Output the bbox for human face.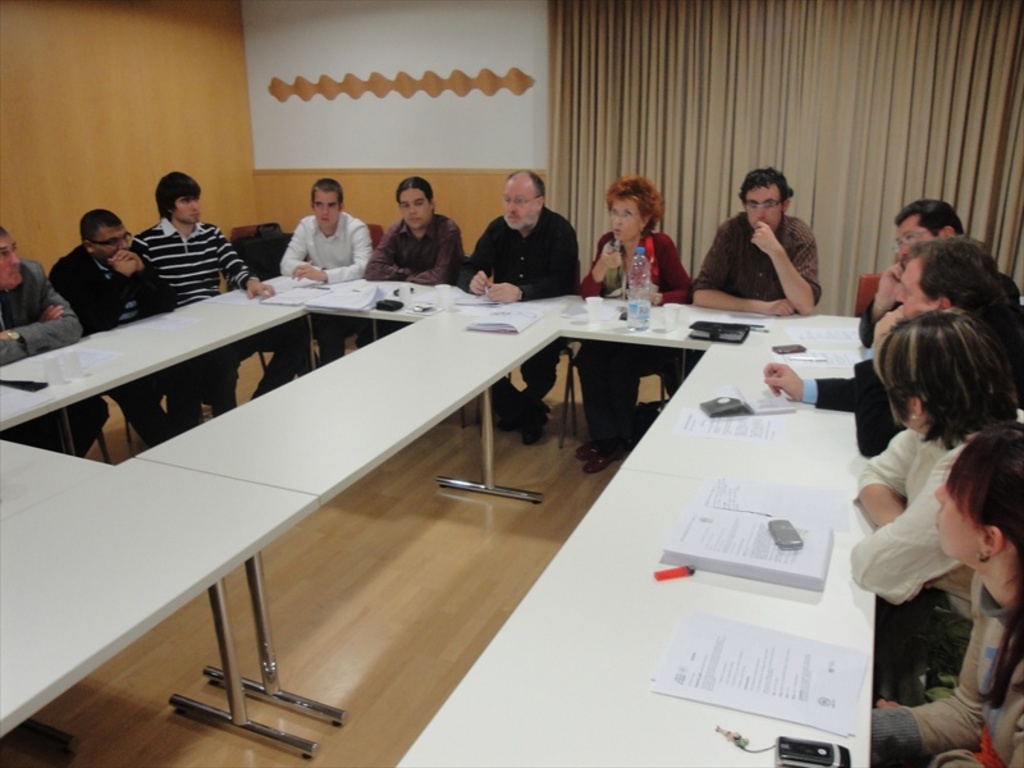
503, 183, 534, 225.
